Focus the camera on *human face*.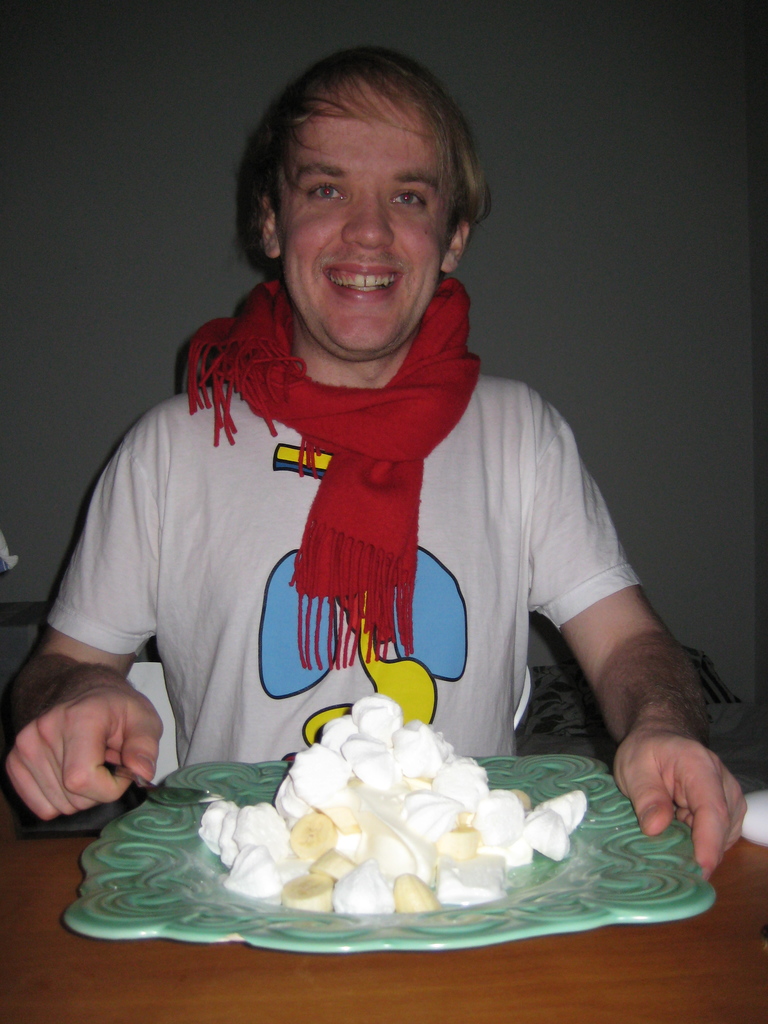
Focus region: l=282, t=87, r=444, b=355.
